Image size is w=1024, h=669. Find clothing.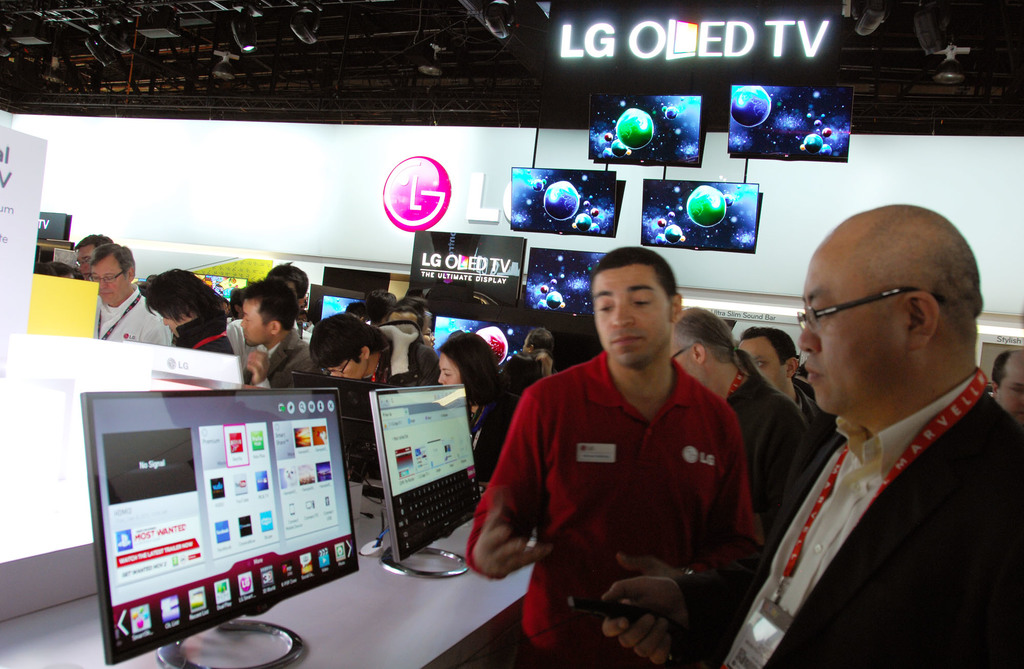
[795,378,834,443].
